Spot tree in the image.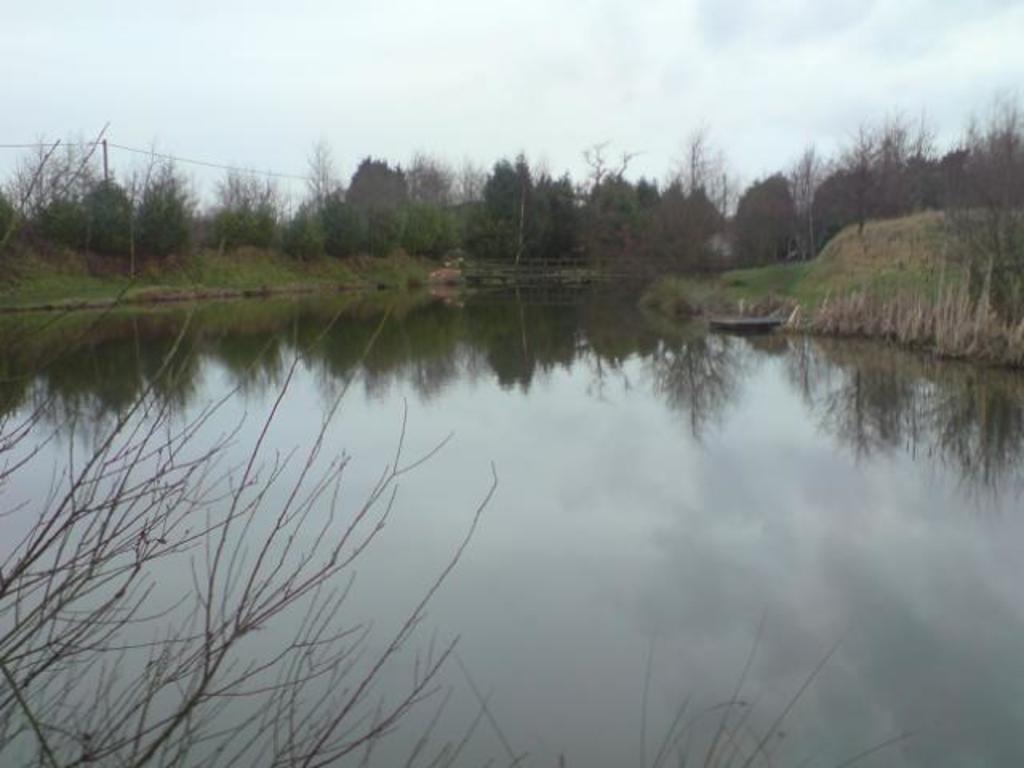
tree found at BBox(346, 157, 408, 218).
